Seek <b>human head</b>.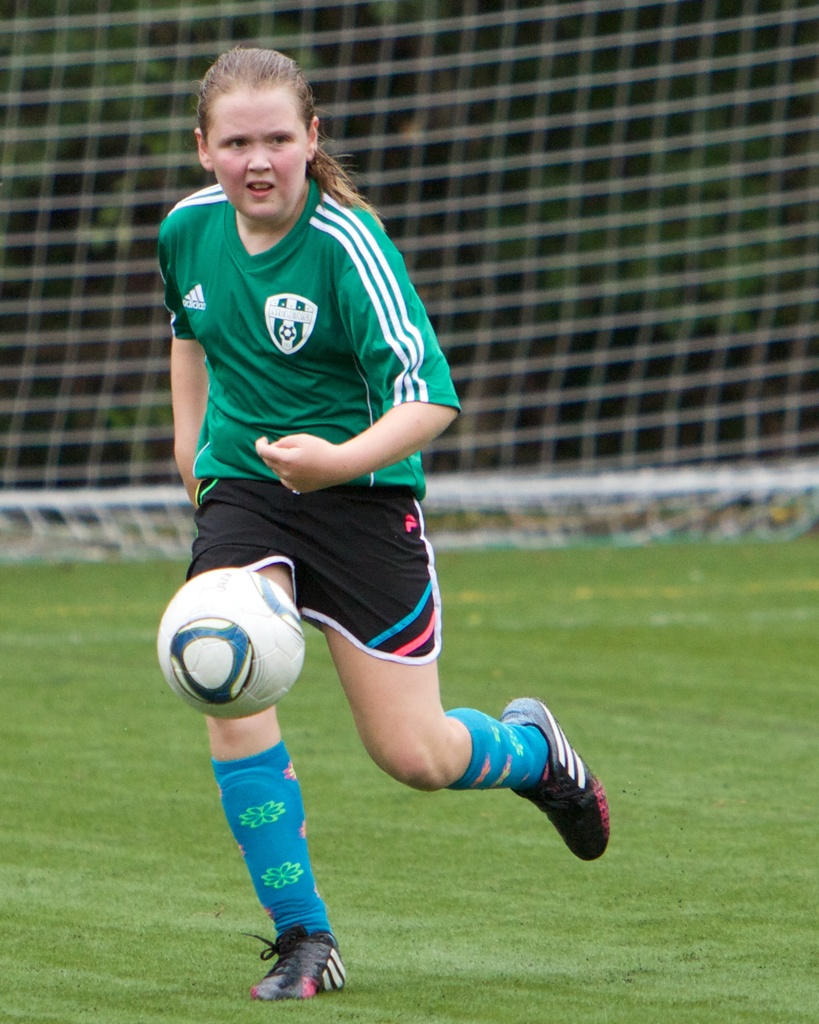
bbox=(187, 43, 323, 196).
